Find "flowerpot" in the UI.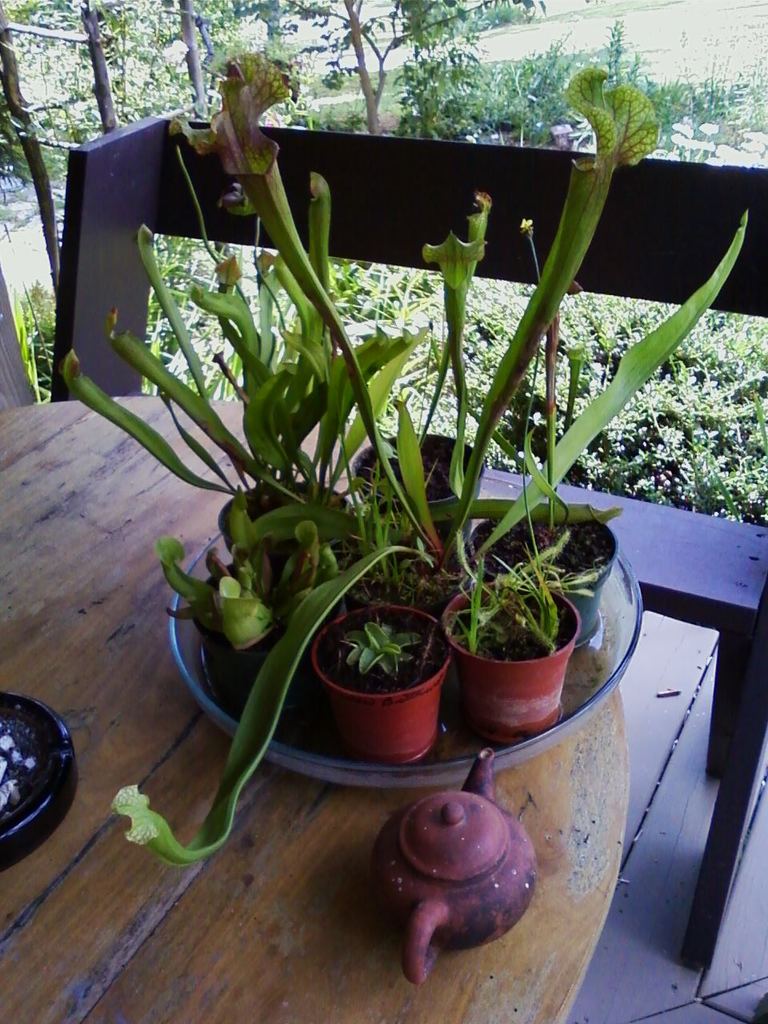
UI element at bbox(352, 426, 482, 553).
